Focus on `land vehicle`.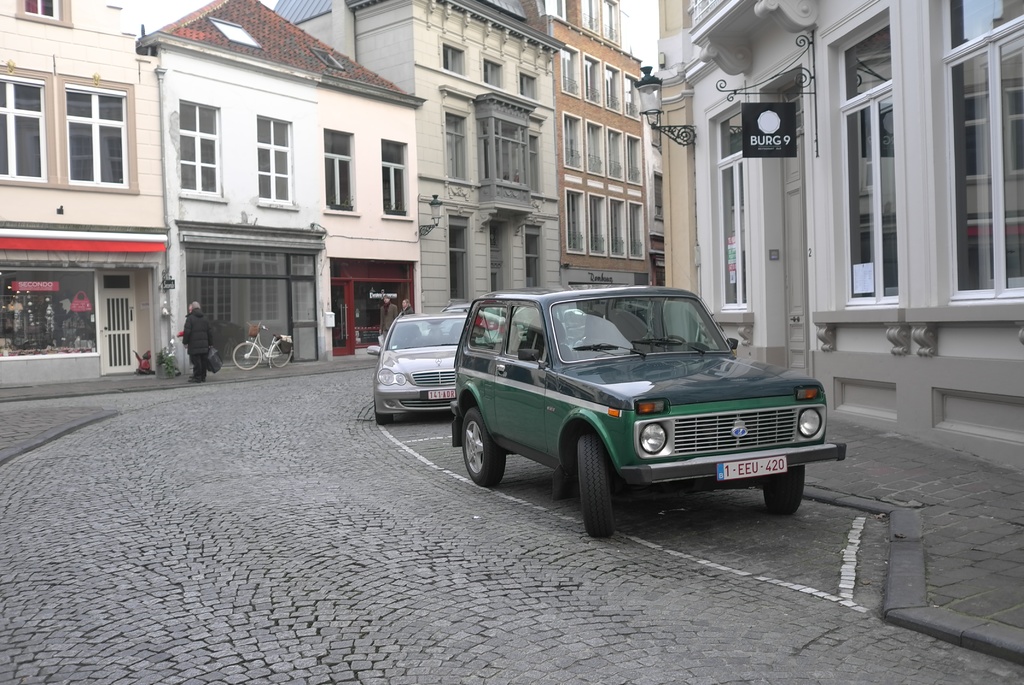
Focused at <bbox>451, 287, 847, 534</bbox>.
